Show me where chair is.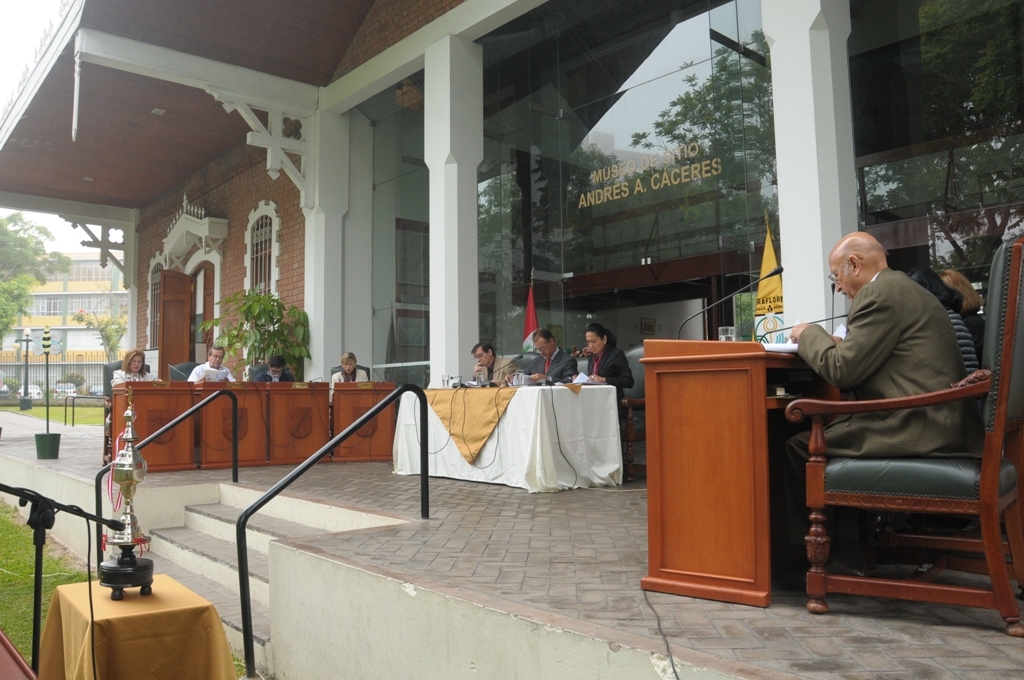
chair is at bbox=(496, 353, 547, 369).
